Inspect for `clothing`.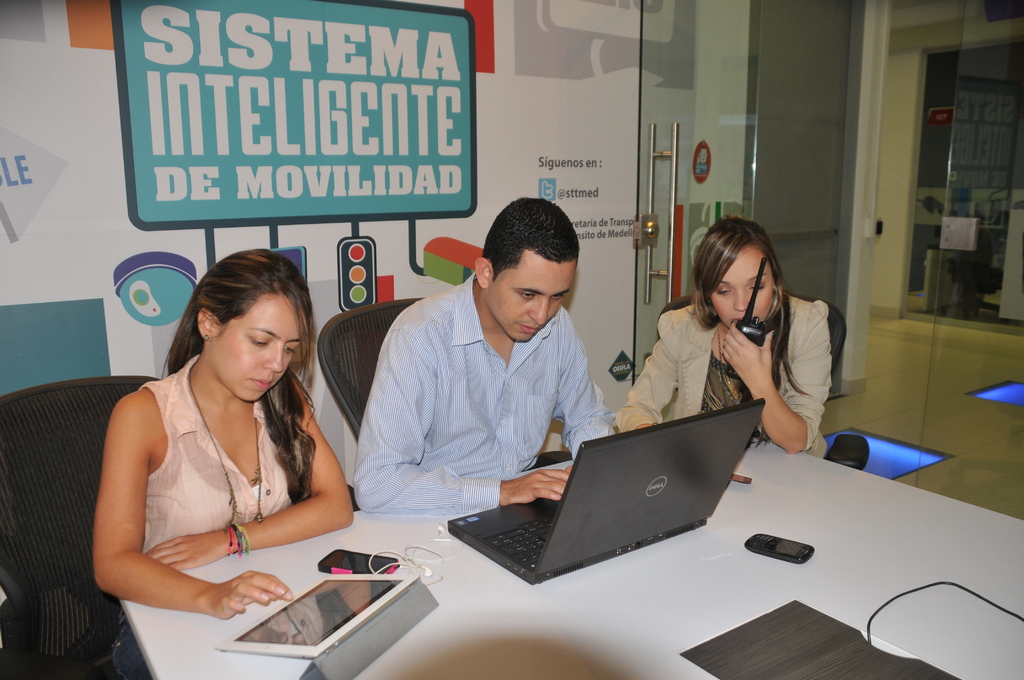
Inspection: 619 291 831 429.
